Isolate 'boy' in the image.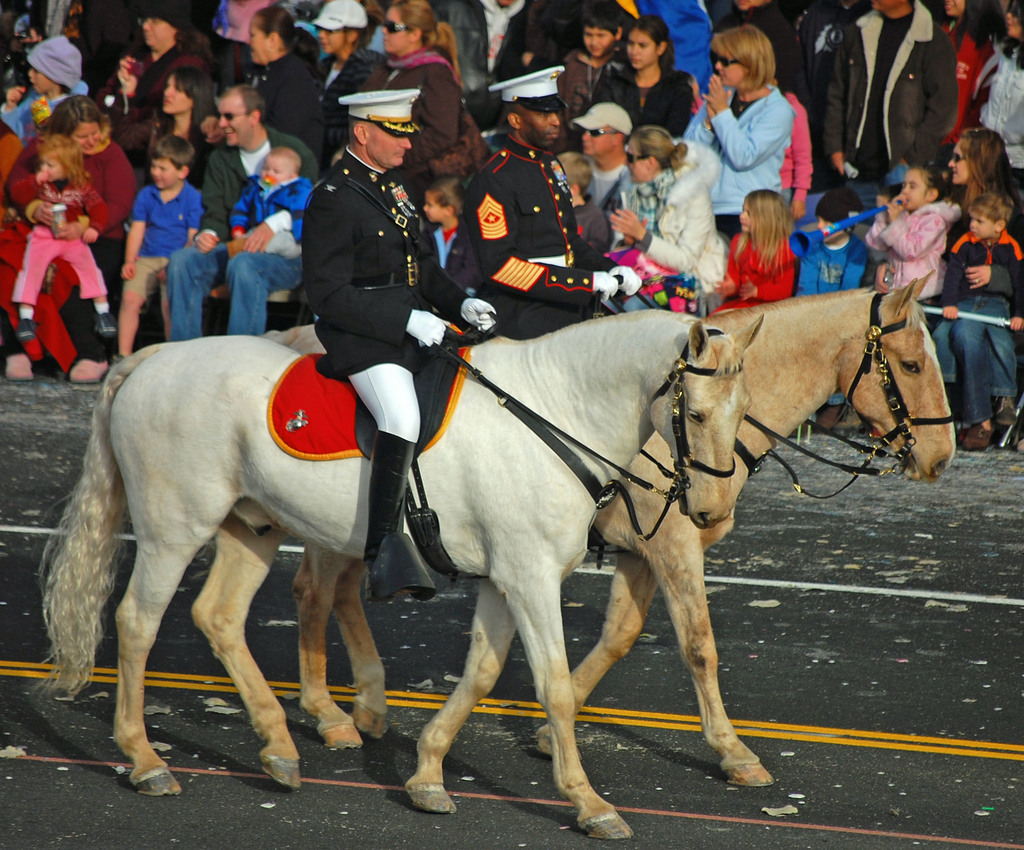
Isolated region: pyautogui.locateOnScreen(194, 150, 314, 310).
